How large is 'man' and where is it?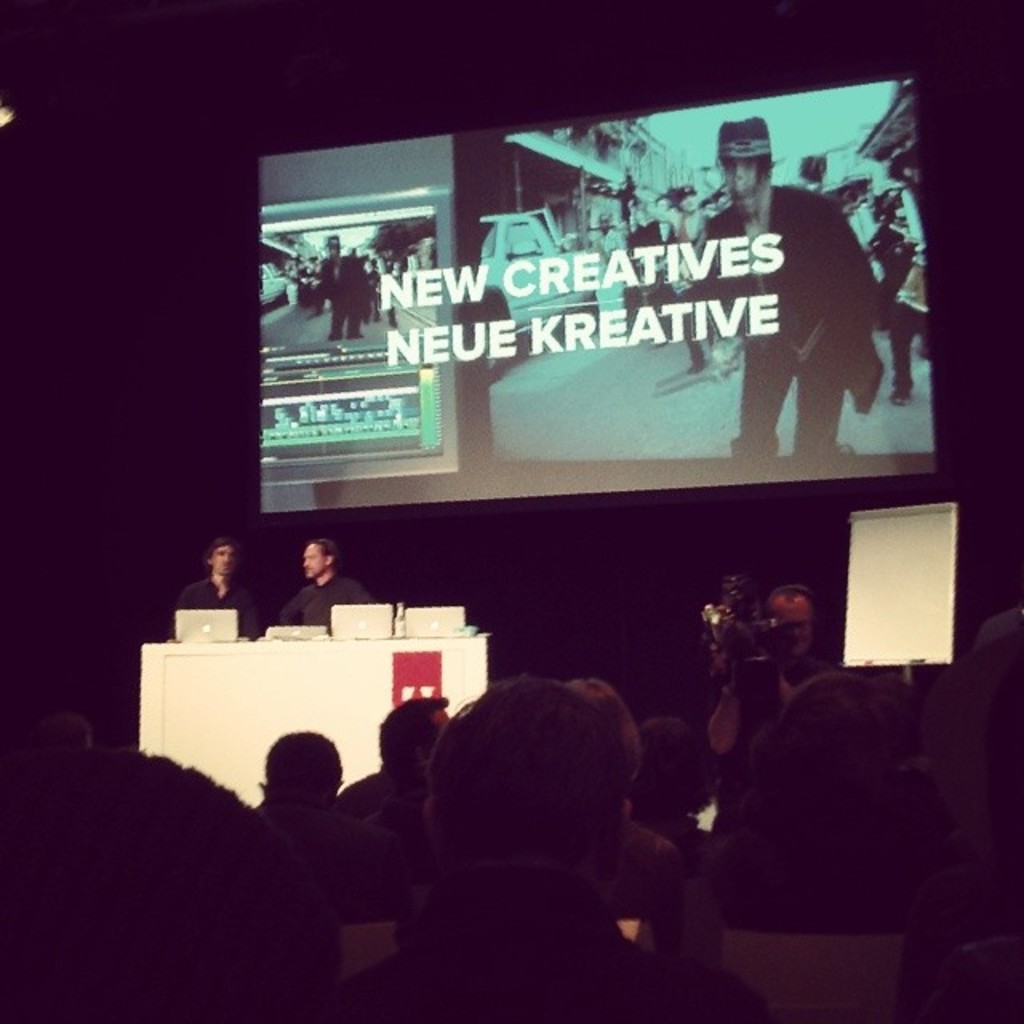
Bounding box: [left=637, top=197, right=677, bottom=310].
